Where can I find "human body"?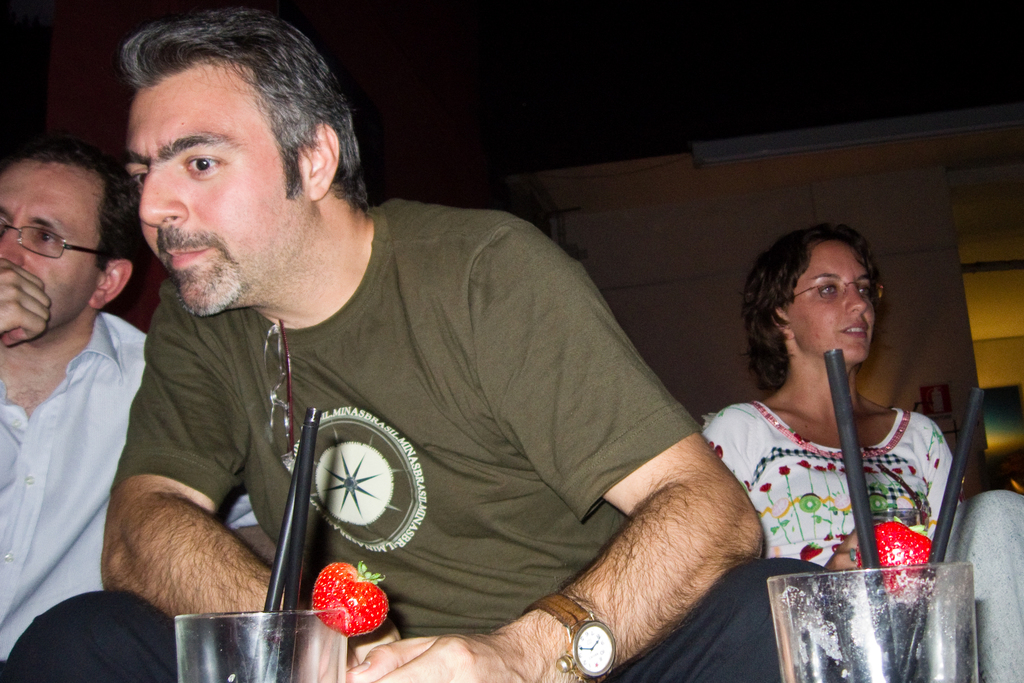
You can find it at region(122, 60, 760, 671).
